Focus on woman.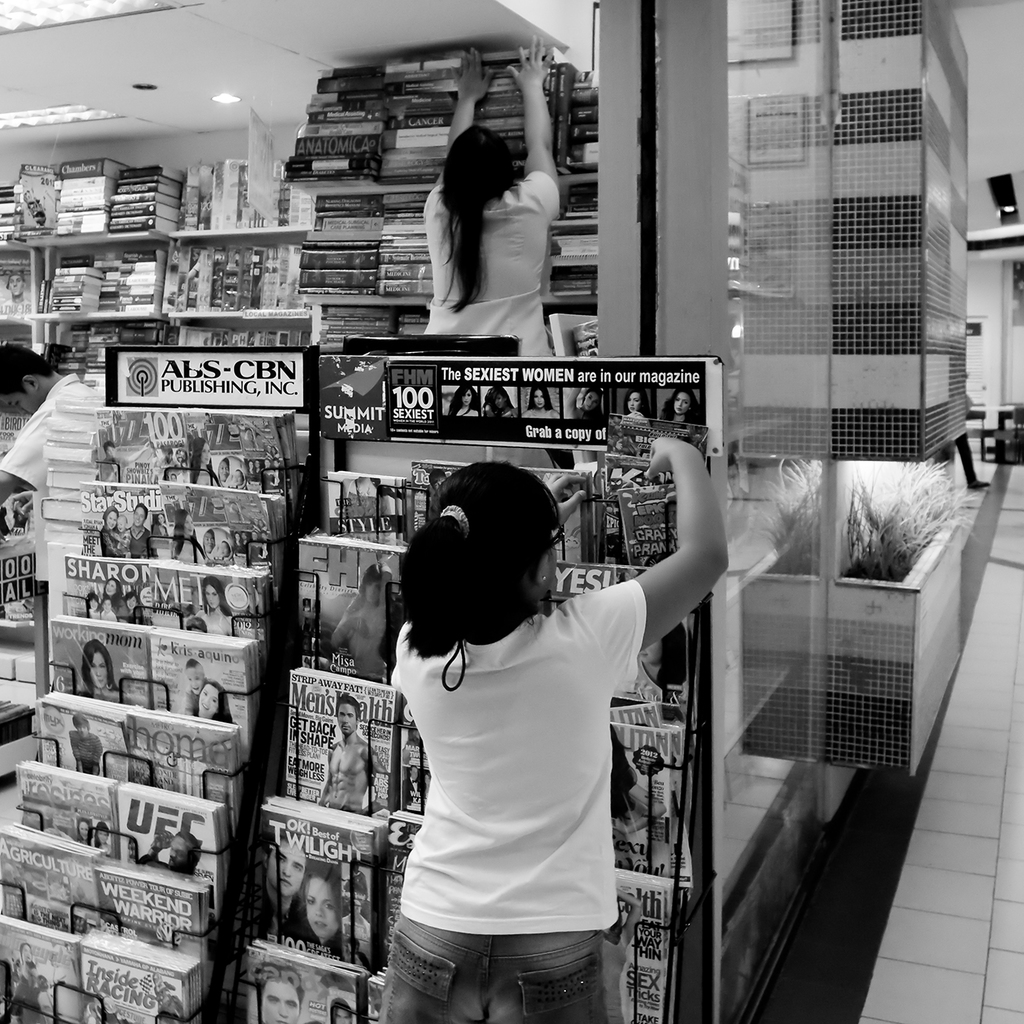
Focused at left=450, top=386, right=477, bottom=416.
